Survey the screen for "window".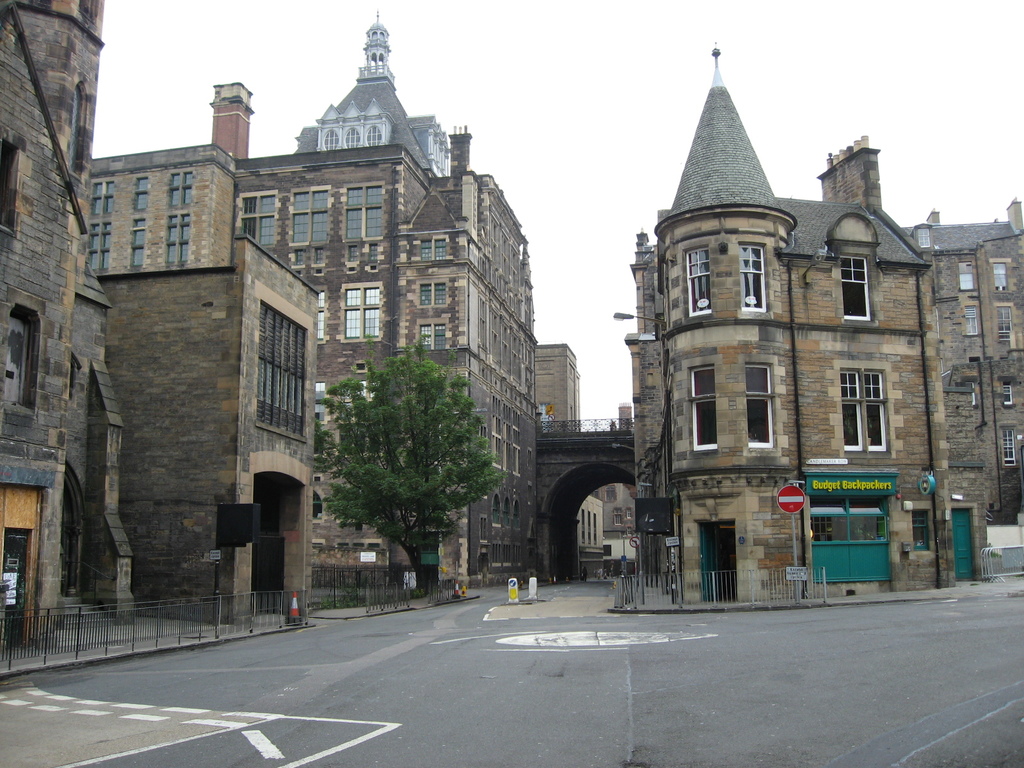
Survey found: l=835, t=249, r=876, b=326.
